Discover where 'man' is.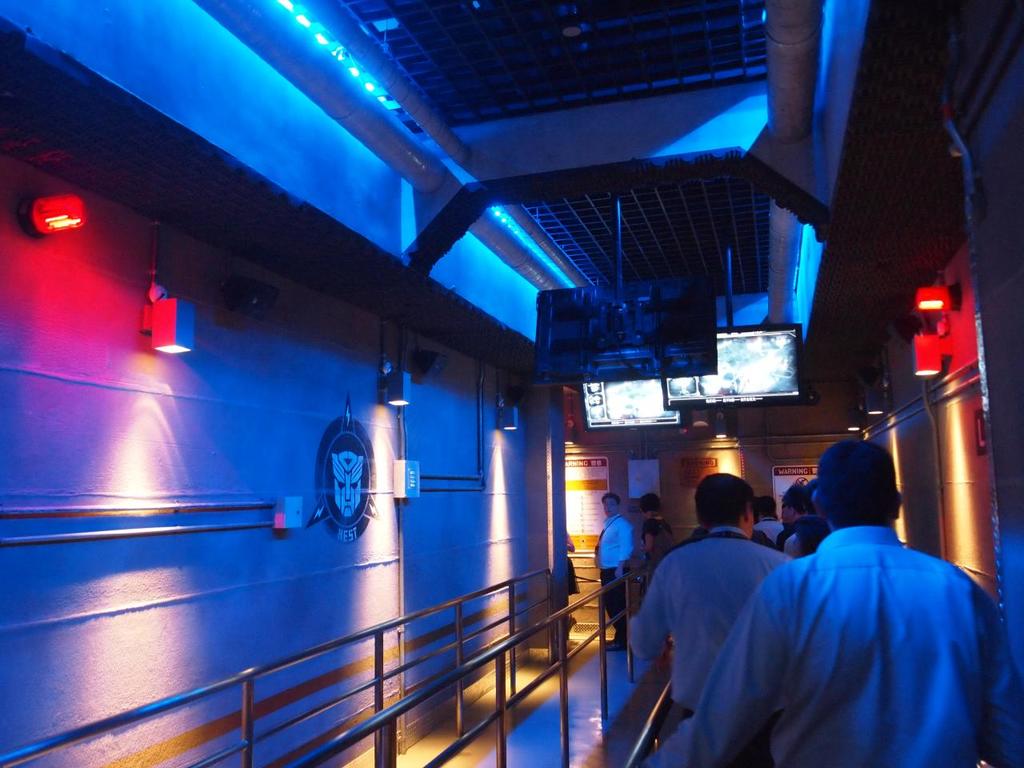
Discovered at x1=598 y1=494 x2=634 y2=656.
